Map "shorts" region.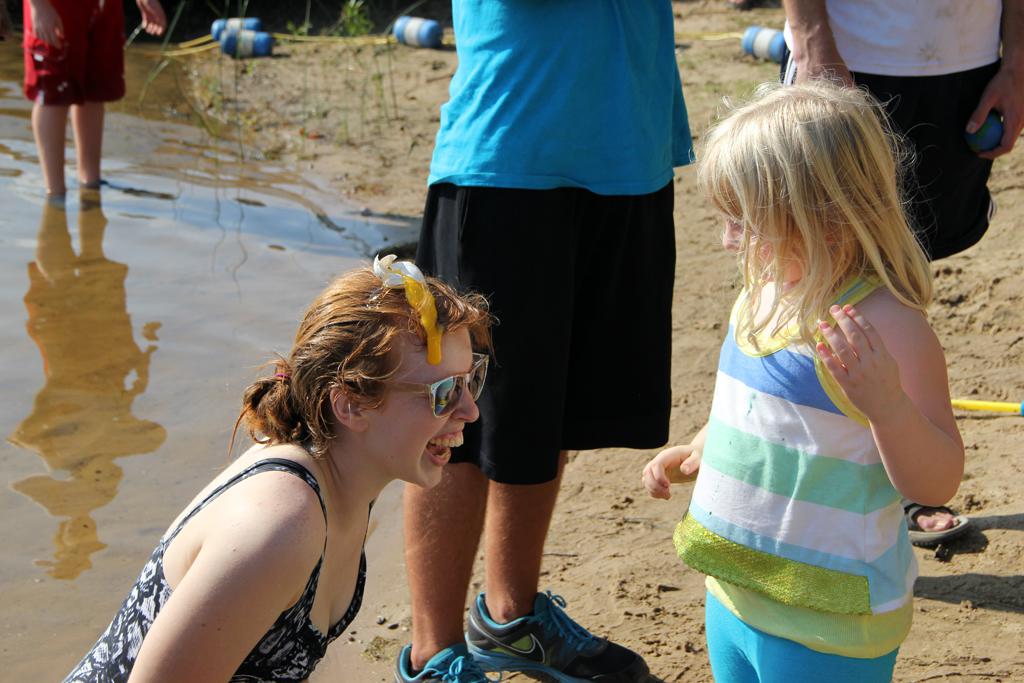
Mapped to [792,52,994,260].
